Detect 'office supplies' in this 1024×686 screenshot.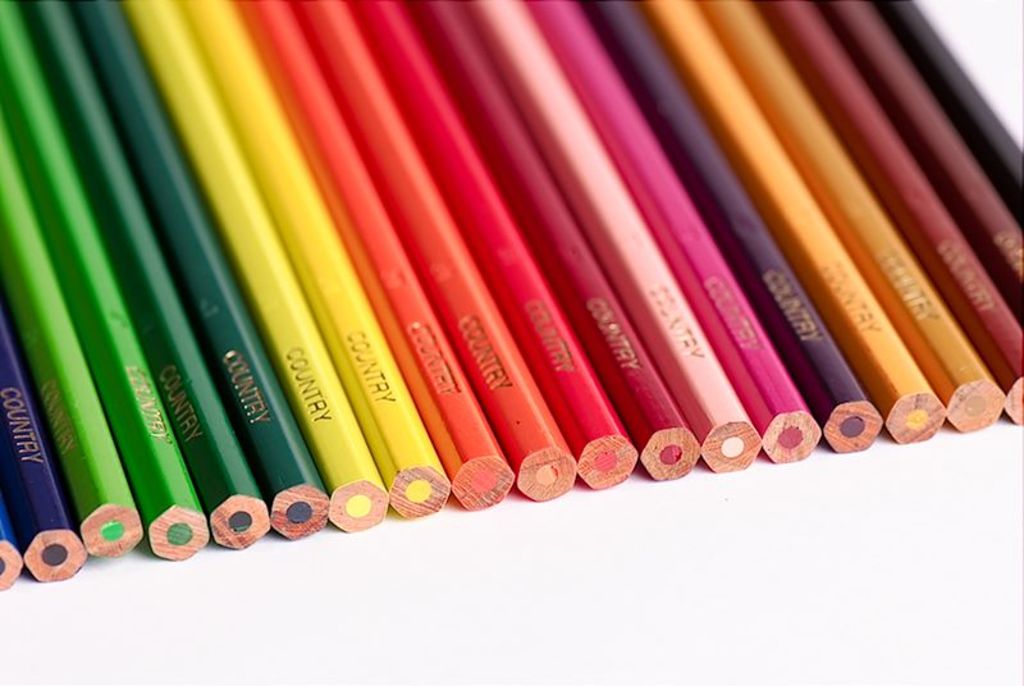
Detection: box=[630, 0, 938, 447].
